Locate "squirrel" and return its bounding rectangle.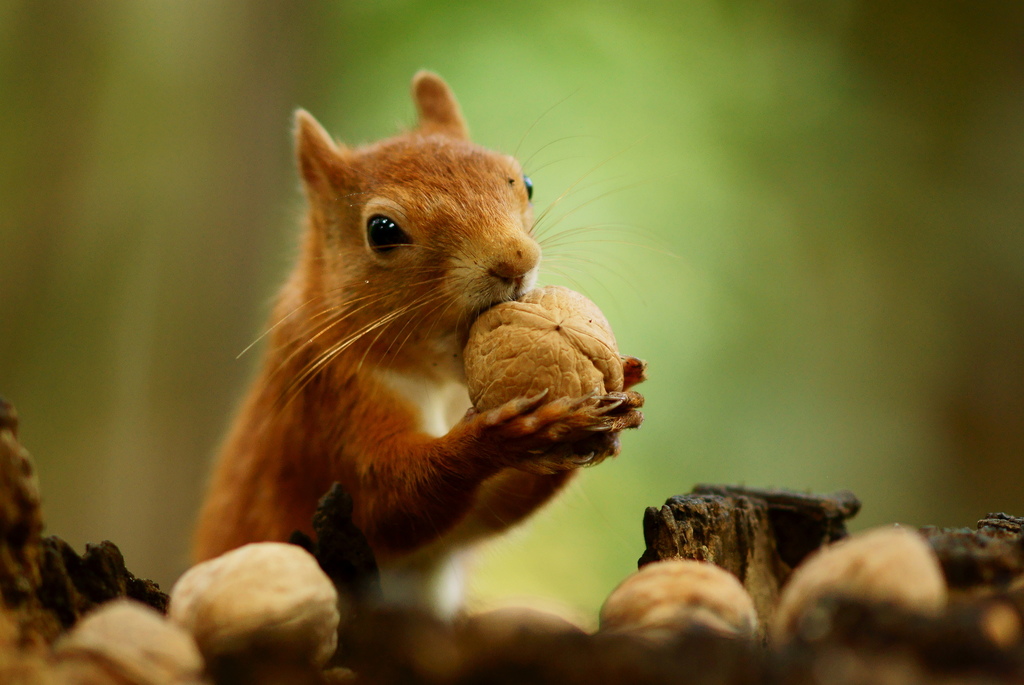
left=182, top=76, right=648, bottom=639.
